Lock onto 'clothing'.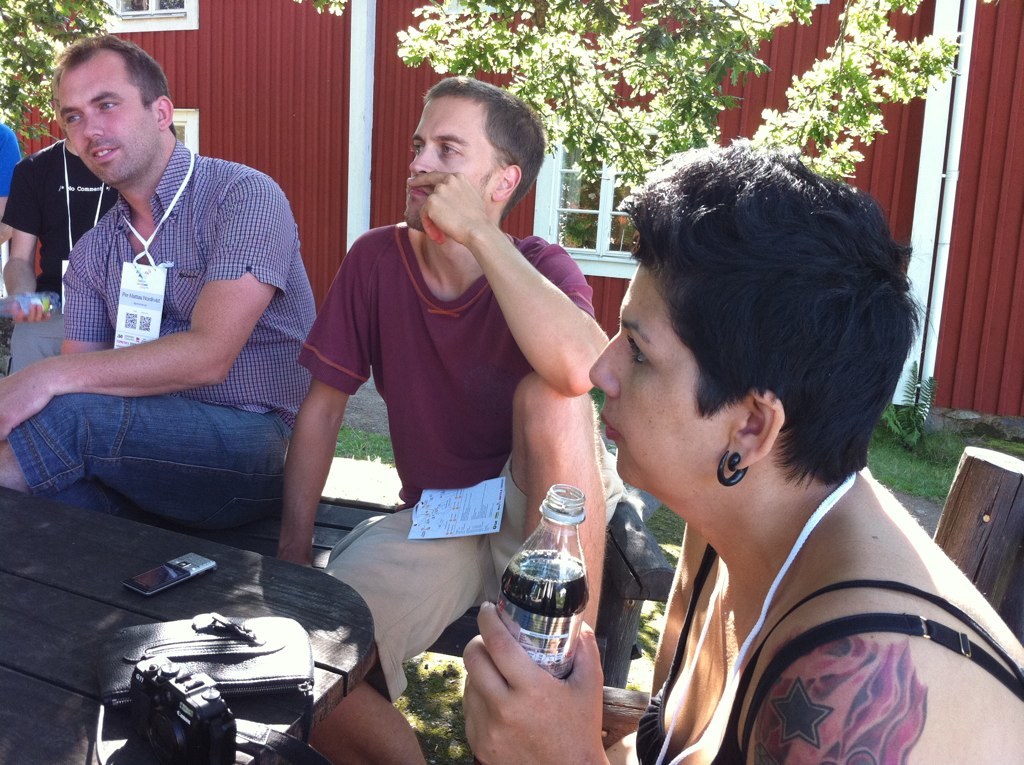
Locked: {"x1": 4, "y1": 134, "x2": 322, "y2": 530}.
